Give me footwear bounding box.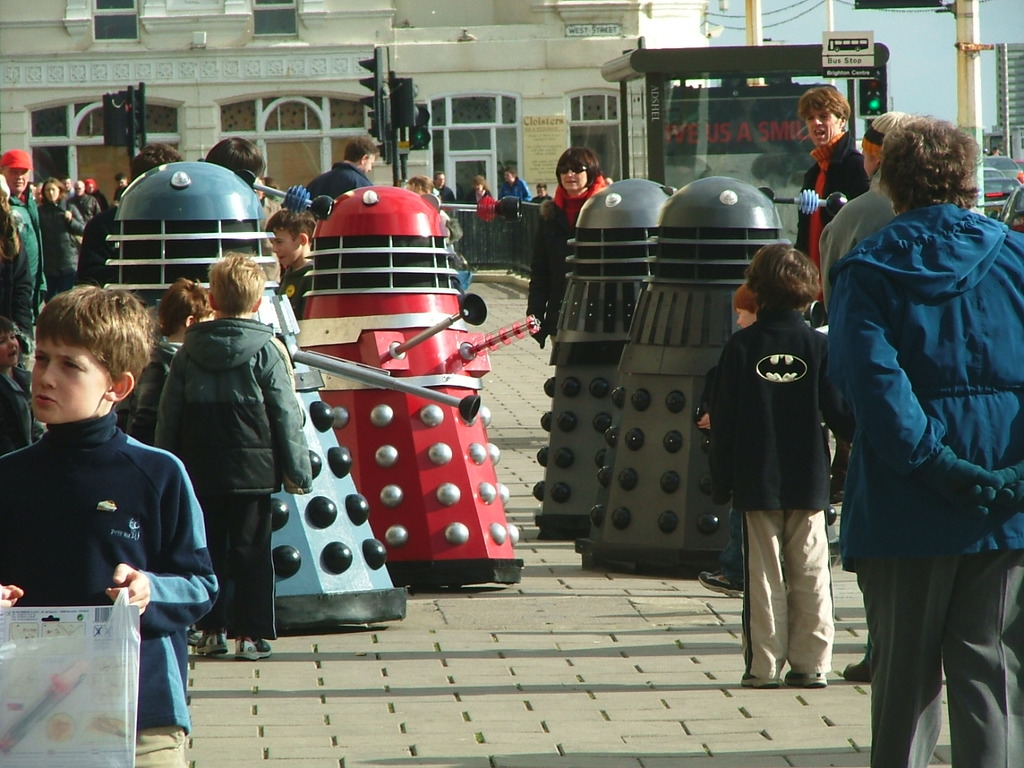
l=785, t=670, r=827, b=690.
